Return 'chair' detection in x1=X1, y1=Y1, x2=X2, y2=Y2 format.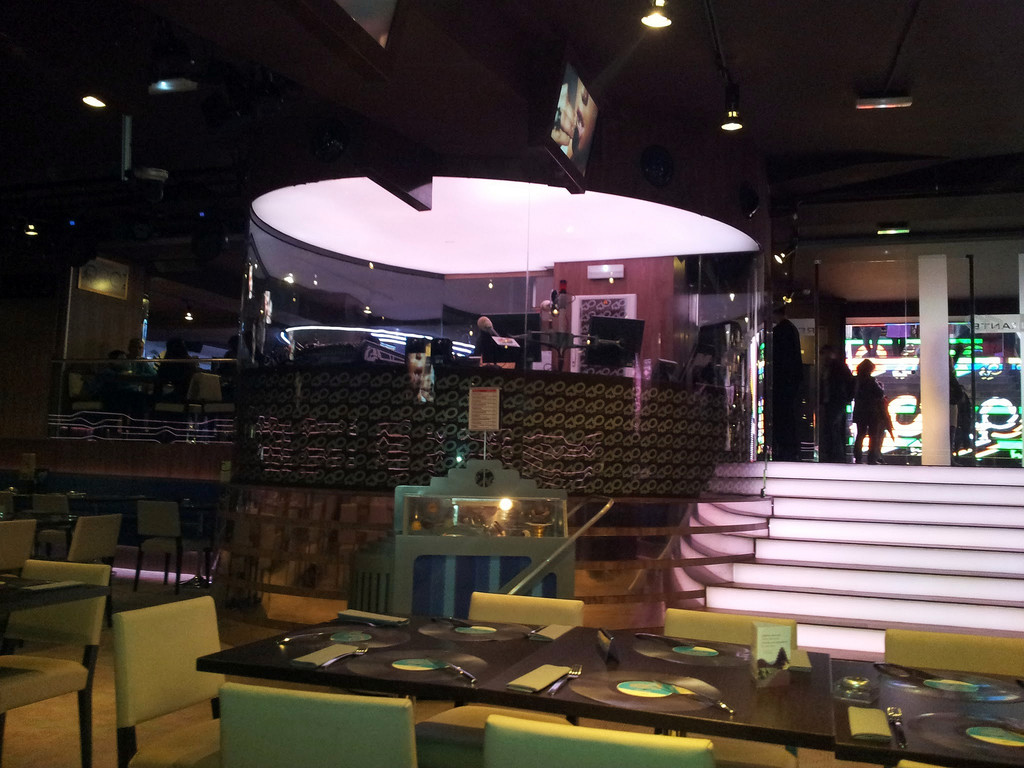
x1=657, y1=609, x2=800, y2=767.
